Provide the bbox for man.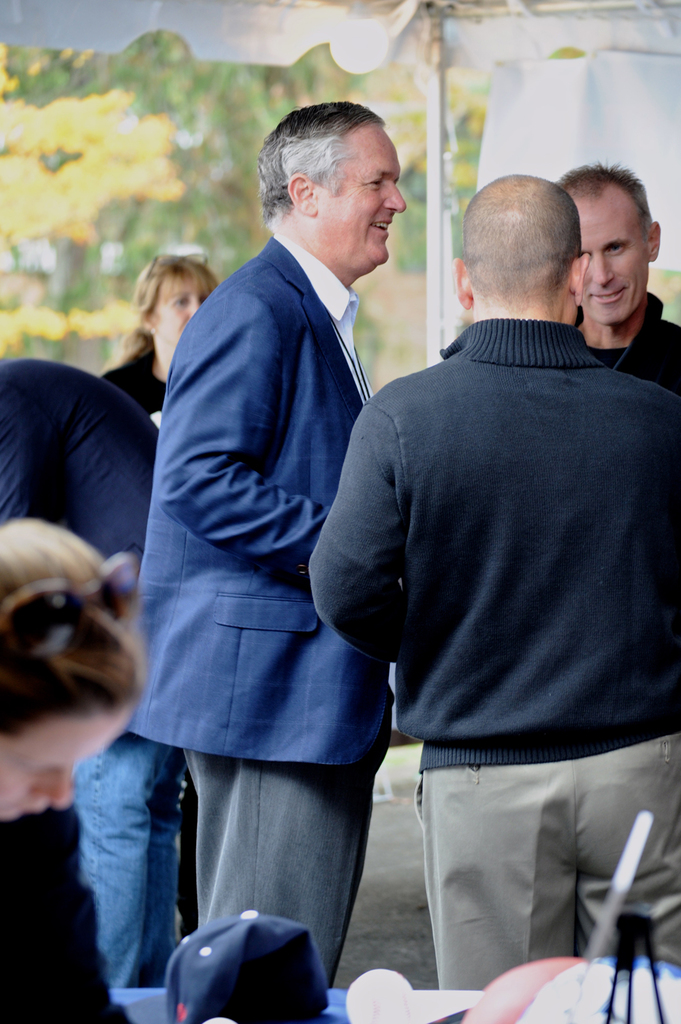
l=508, t=161, r=680, b=446.
